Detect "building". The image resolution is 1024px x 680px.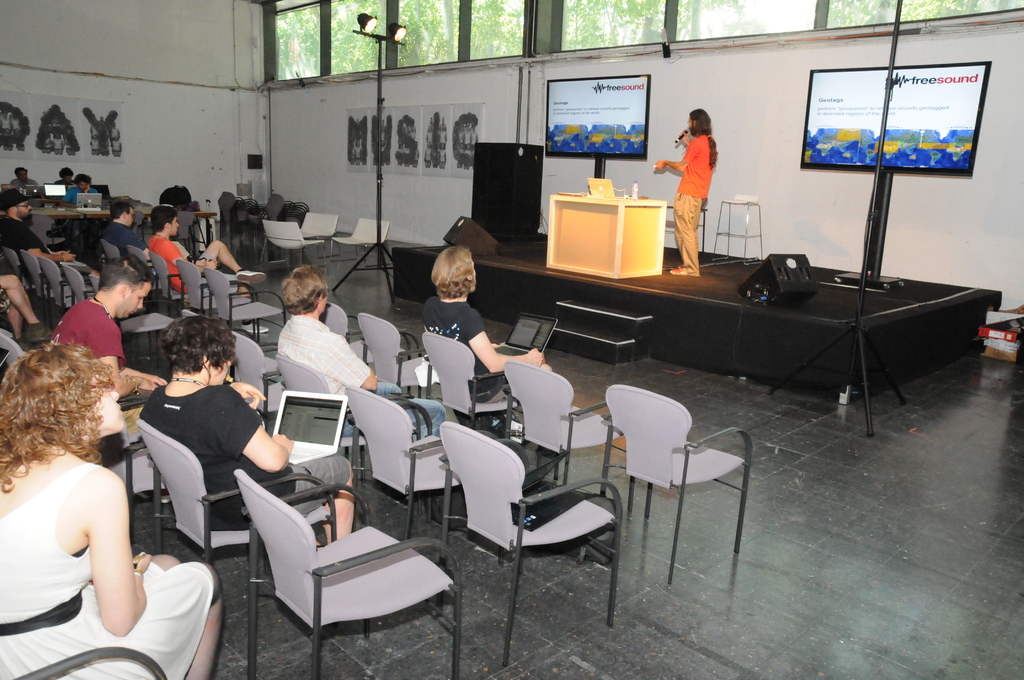
pyautogui.locateOnScreen(0, 0, 1023, 679).
